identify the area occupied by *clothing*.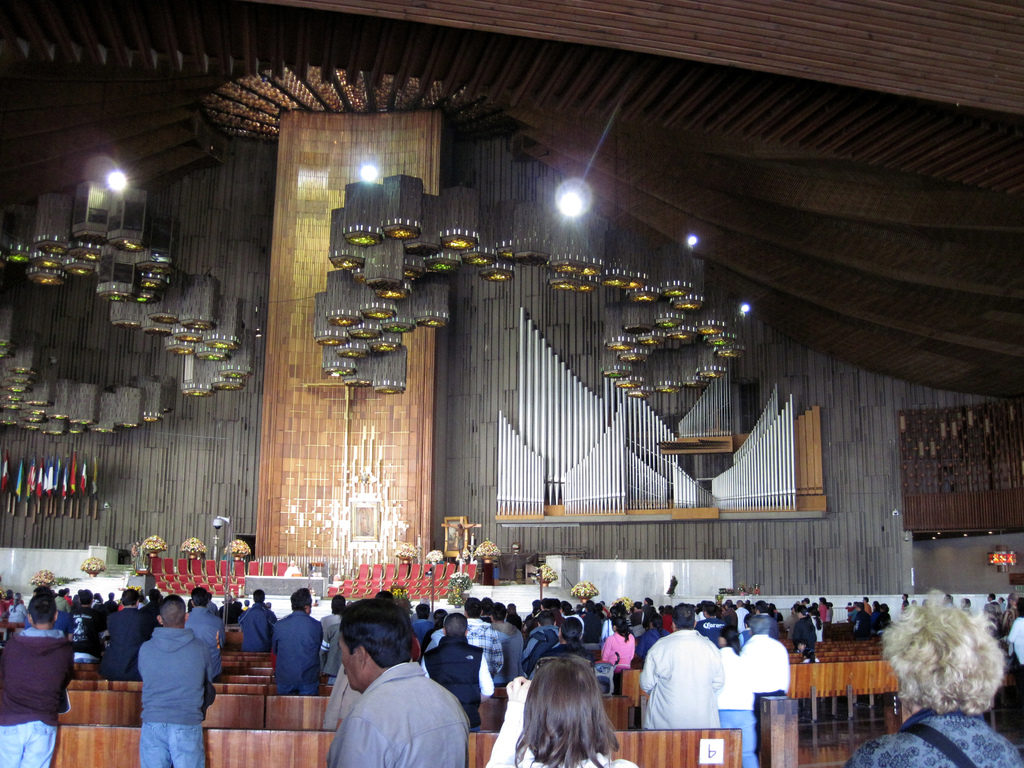
Area: {"x1": 270, "y1": 611, "x2": 323, "y2": 696}.
